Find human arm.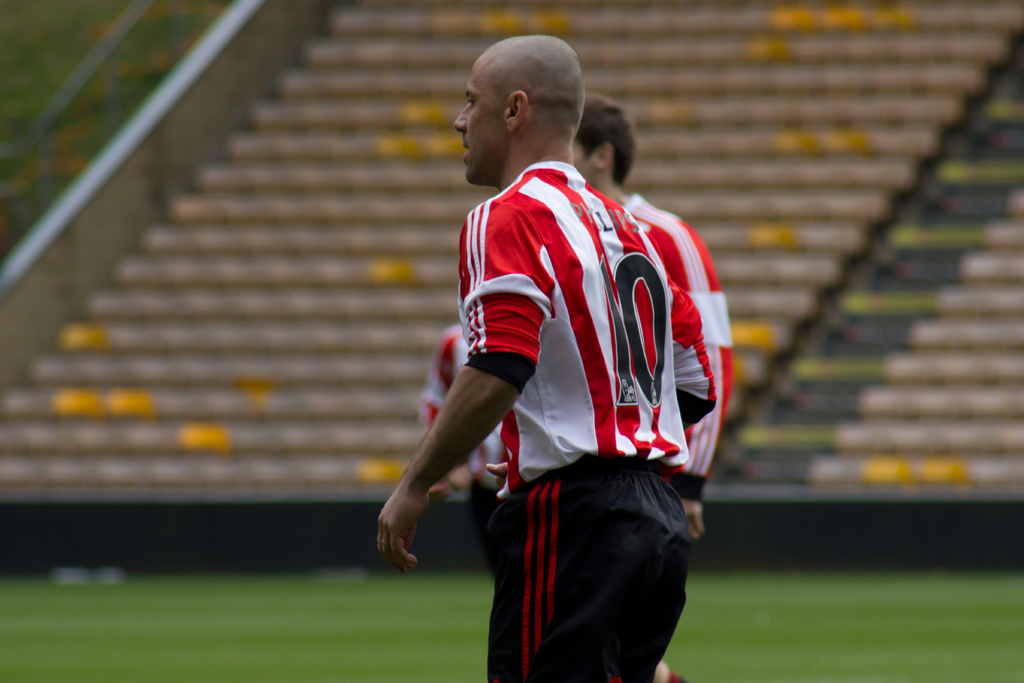
Rect(378, 202, 539, 571).
